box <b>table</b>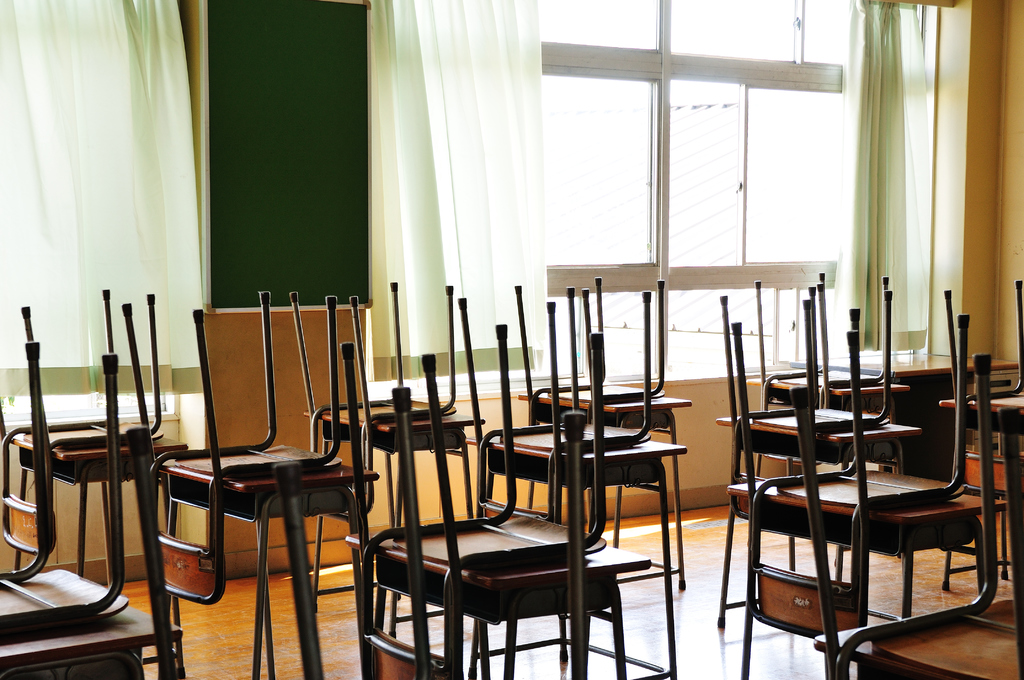
[808,592,1023,679]
